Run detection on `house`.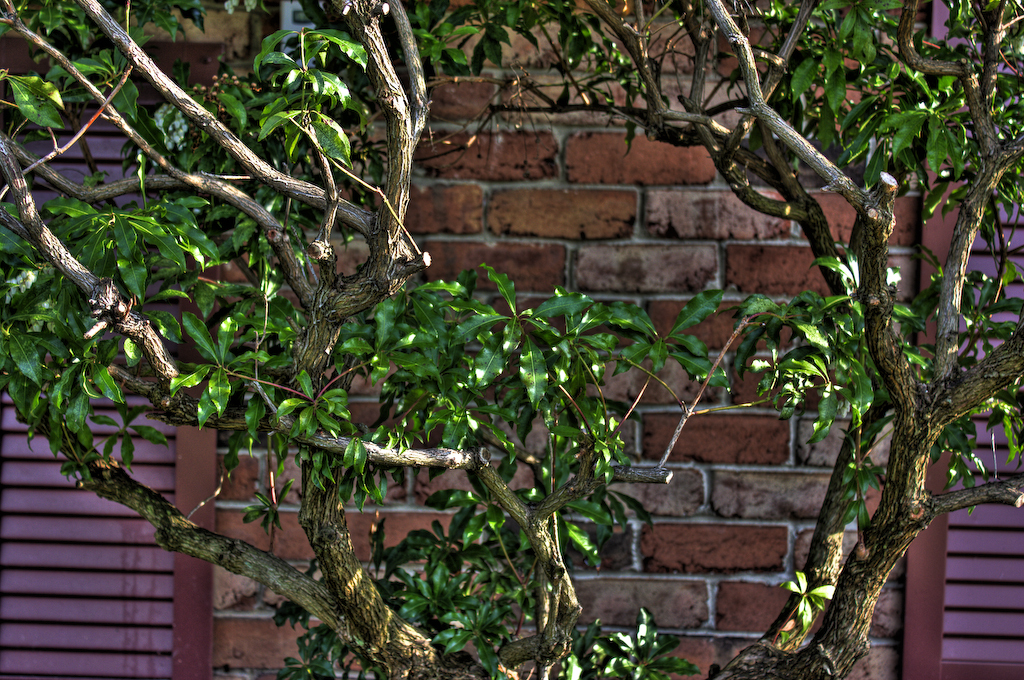
Result: 0 97 176 679.
